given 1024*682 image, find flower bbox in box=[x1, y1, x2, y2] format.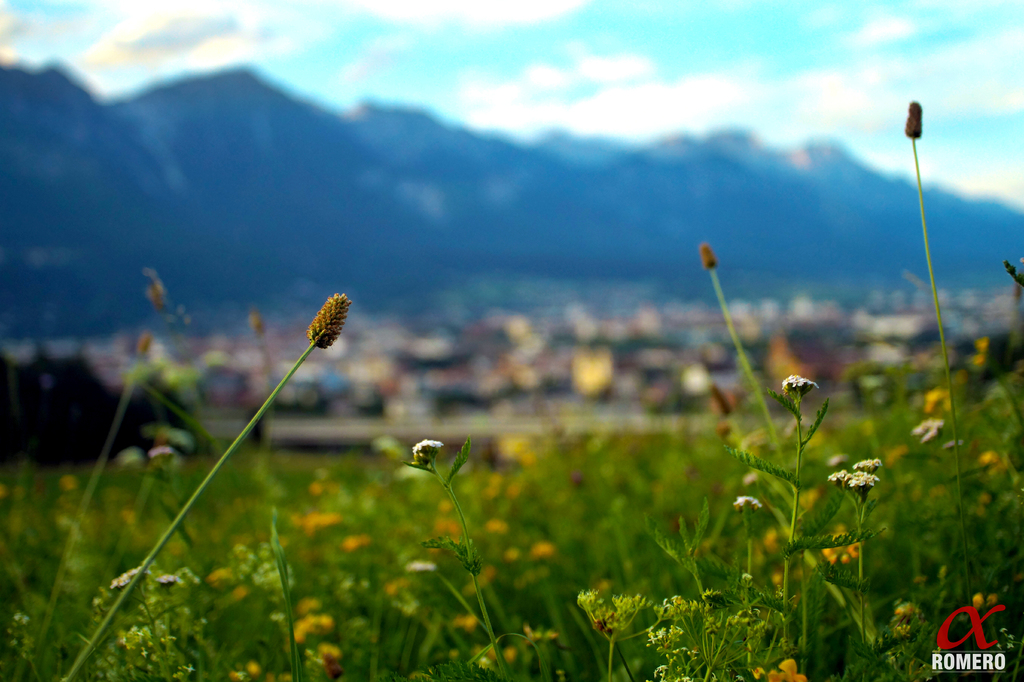
box=[827, 468, 854, 492].
